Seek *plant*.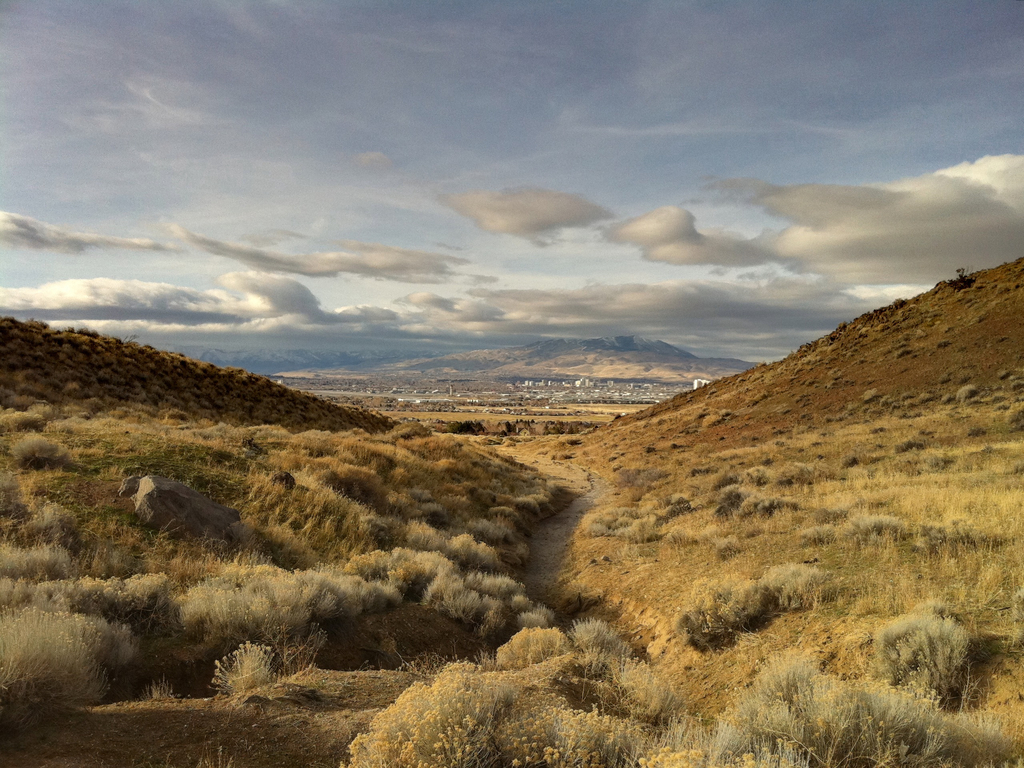
left=141, top=663, right=187, bottom=710.
